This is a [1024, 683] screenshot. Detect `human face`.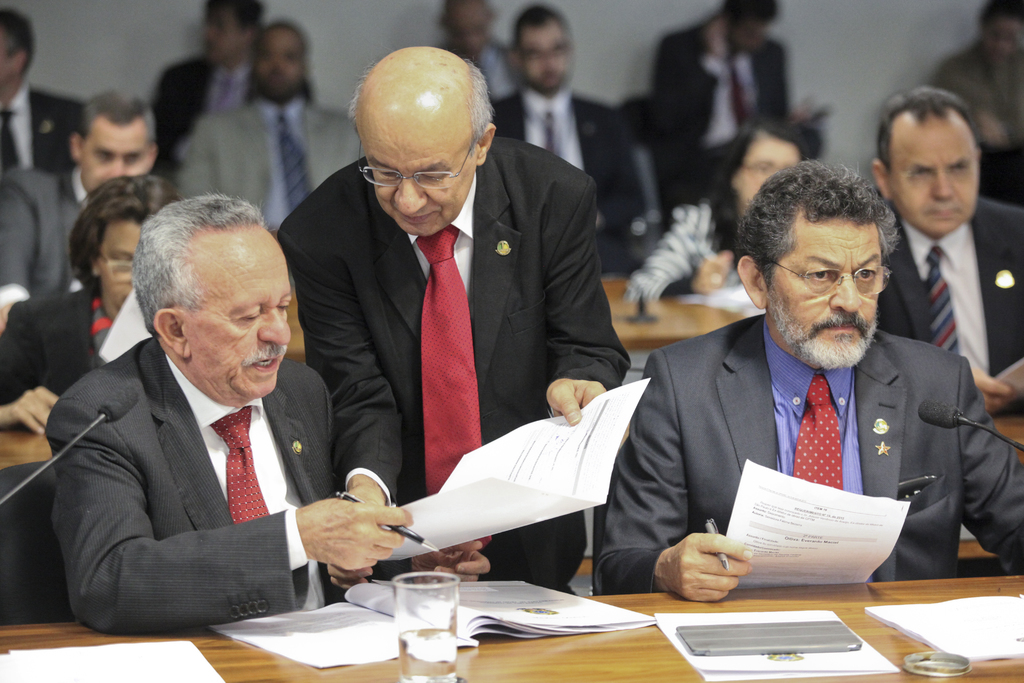
region(204, 0, 244, 65).
